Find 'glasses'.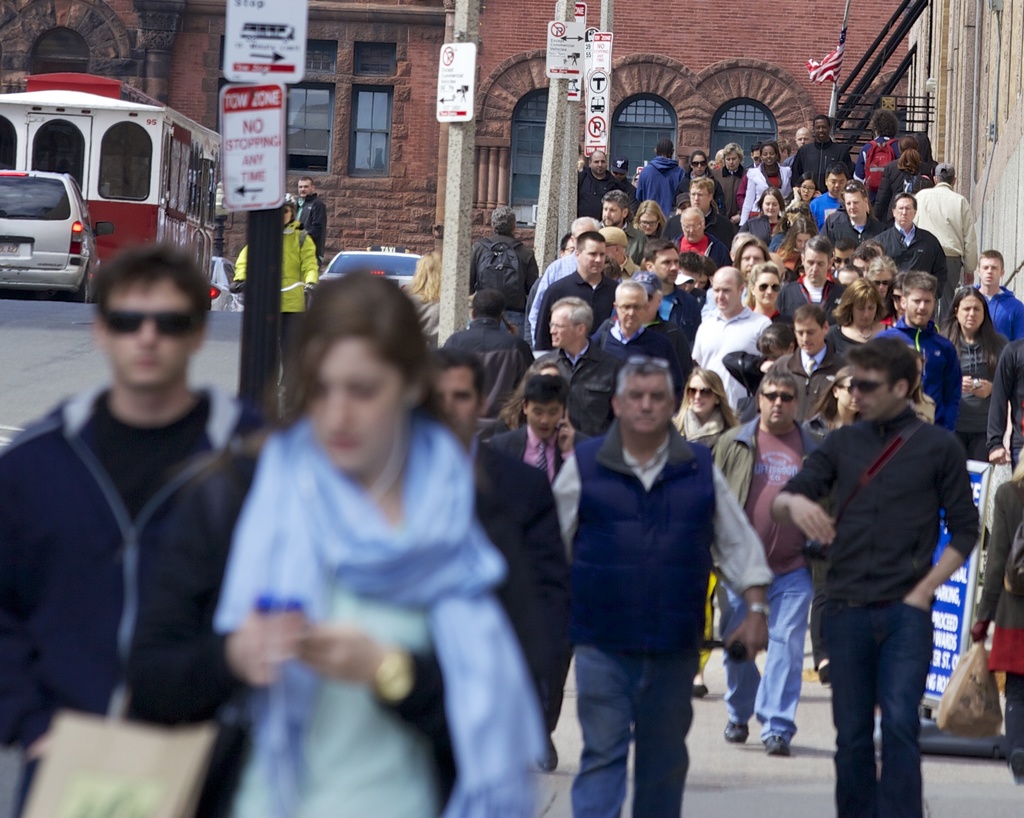
[left=800, top=187, right=815, bottom=191].
